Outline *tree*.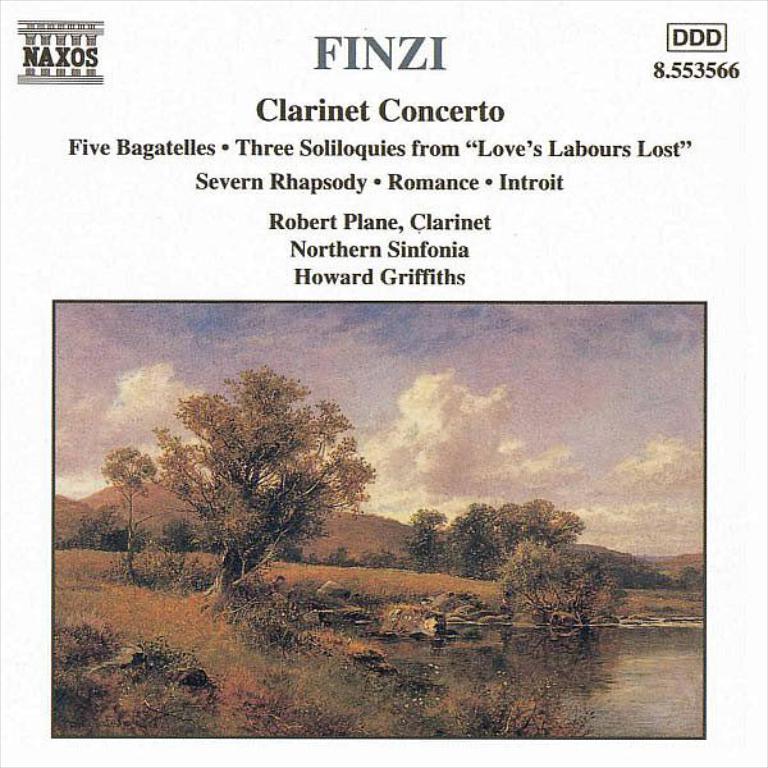
Outline: bbox=[120, 333, 383, 621].
